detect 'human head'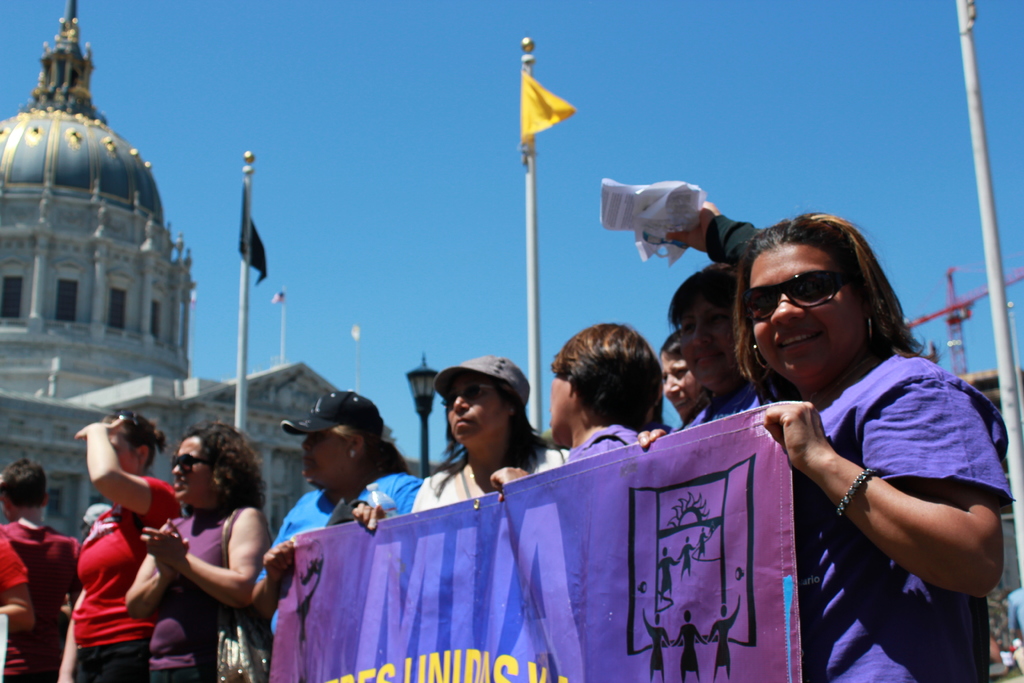
bbox(102, 409, 166, 475)
